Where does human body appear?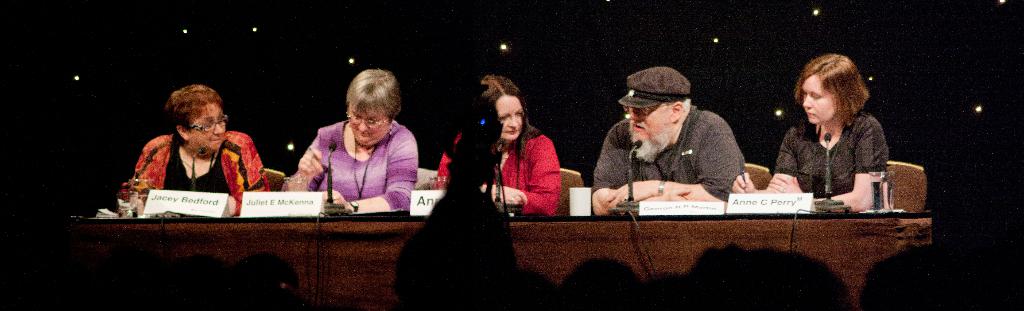
Appears at left=427, top=74, right=562, bottom=220.
